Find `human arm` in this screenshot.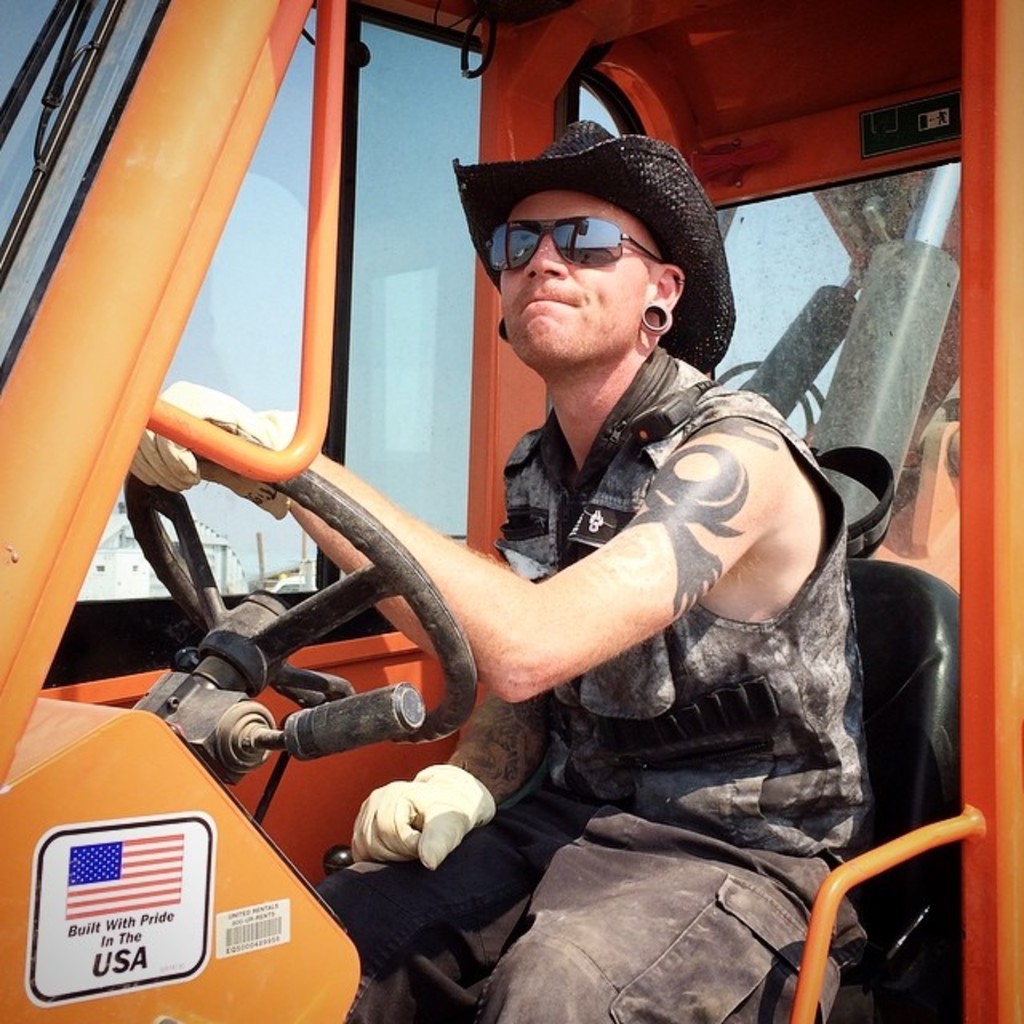
The bounding box for `human arm` is locate(130, 381, 770, 704).
